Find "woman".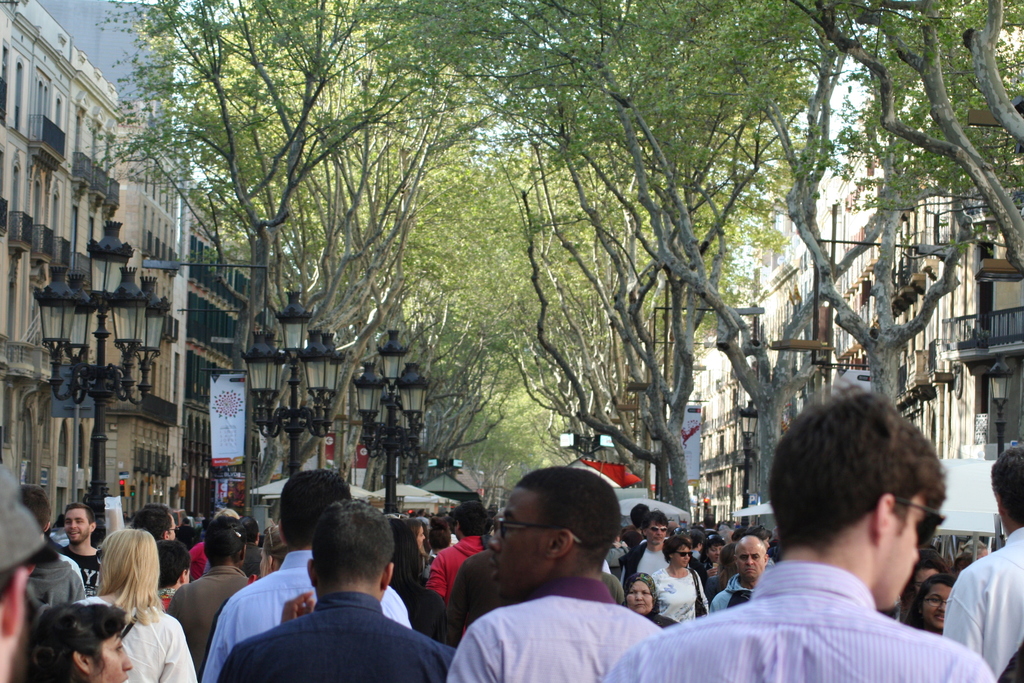
box(906, 572, 955, 636).
